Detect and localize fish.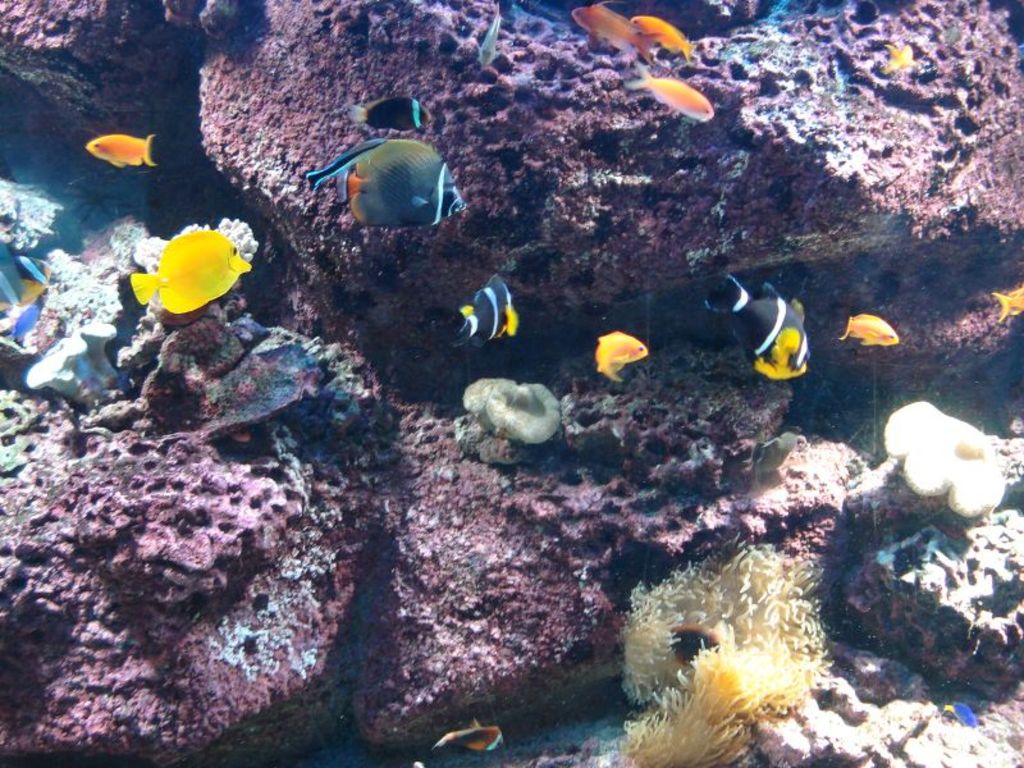
Localized at [631, 14, 704, 61].
